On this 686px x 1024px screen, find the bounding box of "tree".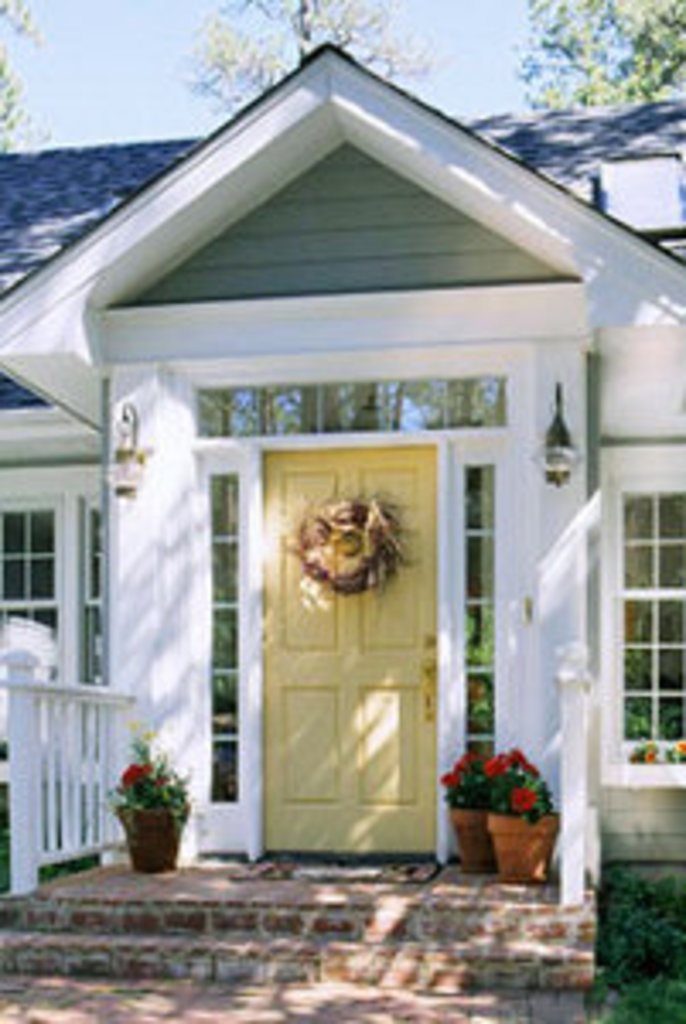
Bounding box: 515 0 683 116.
